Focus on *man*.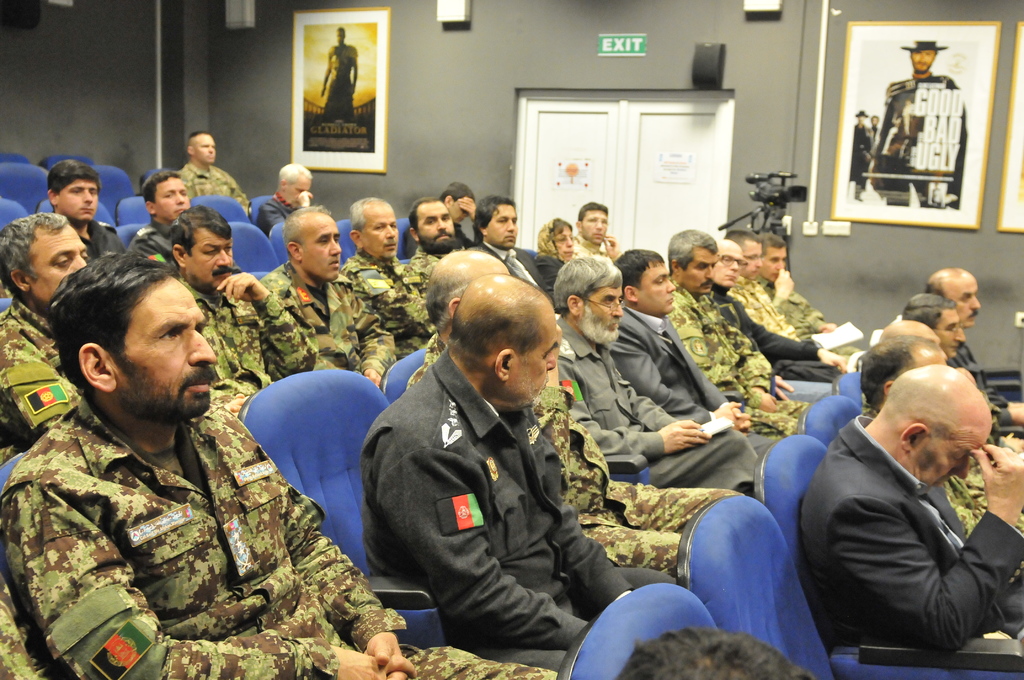
Focused at bbox=(0, 257, 556, 679).
